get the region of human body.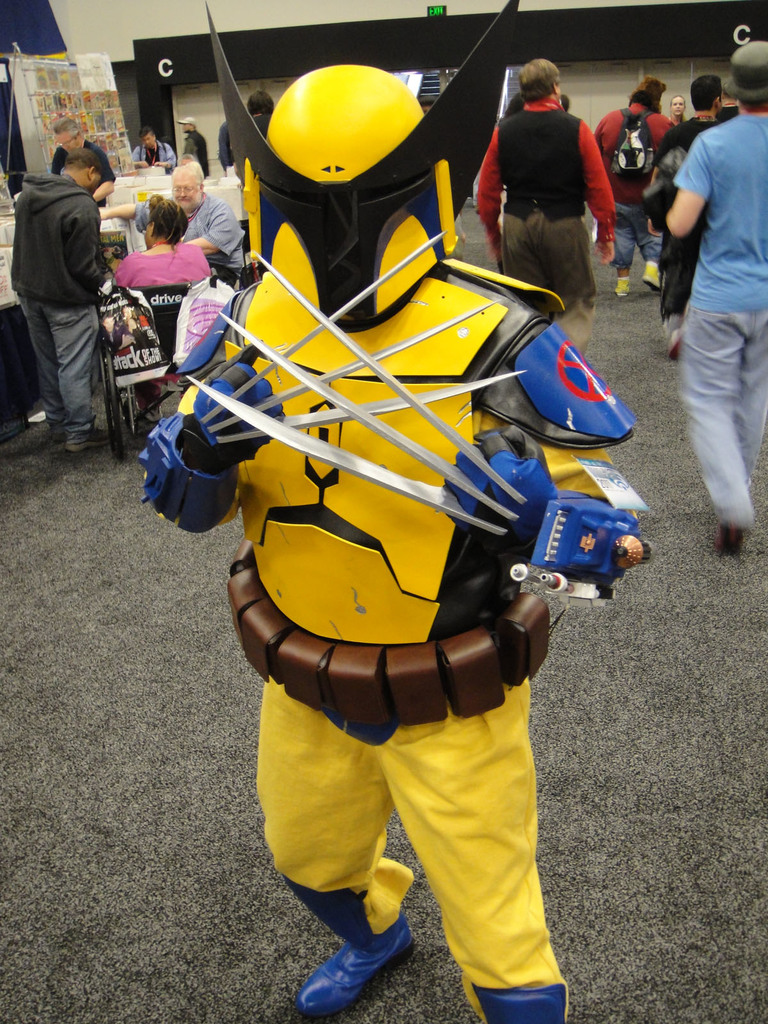
bbox=(49, 115, 115, 204).
